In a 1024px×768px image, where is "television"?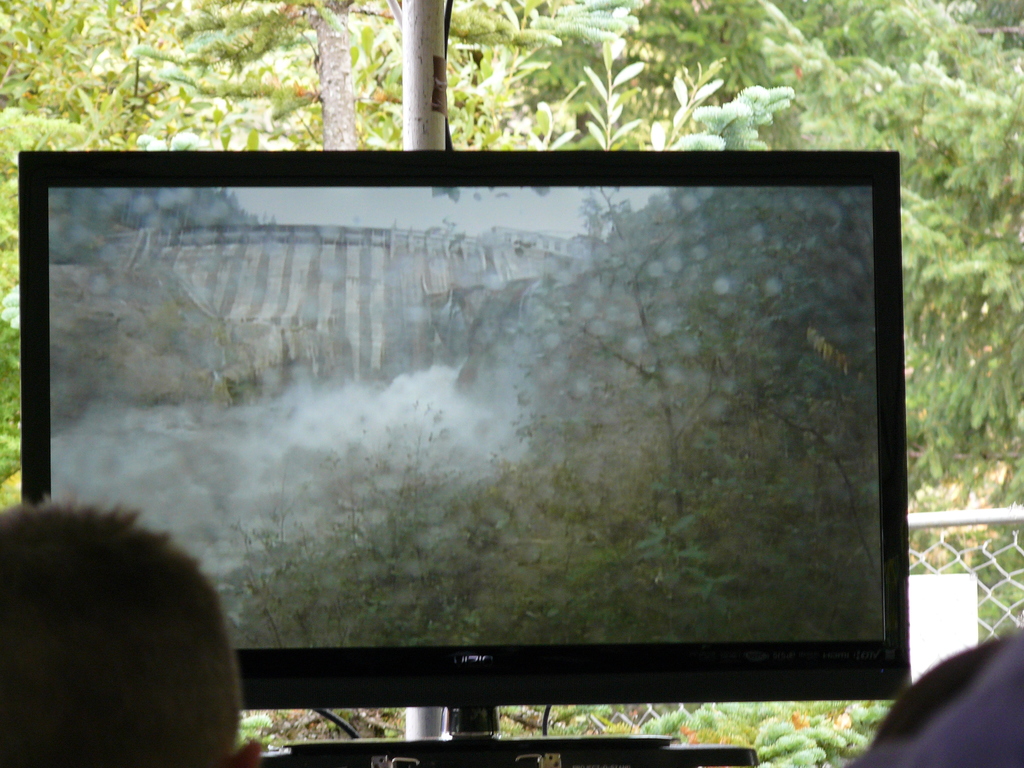
19,147,913,767.
